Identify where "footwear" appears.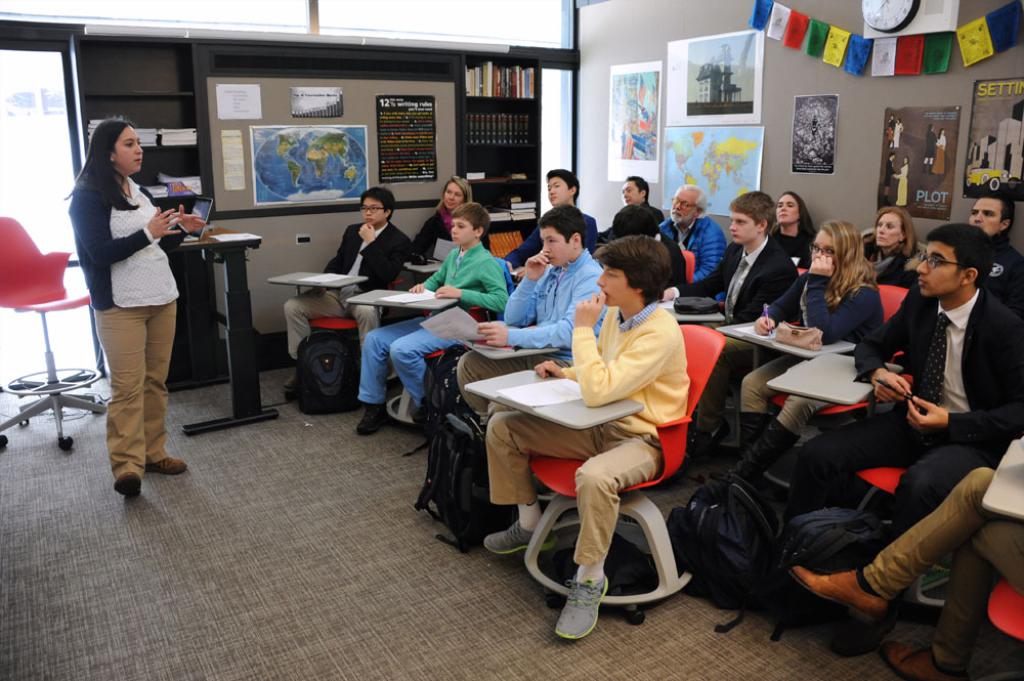
Appears at 699, 413, 727, 441.
